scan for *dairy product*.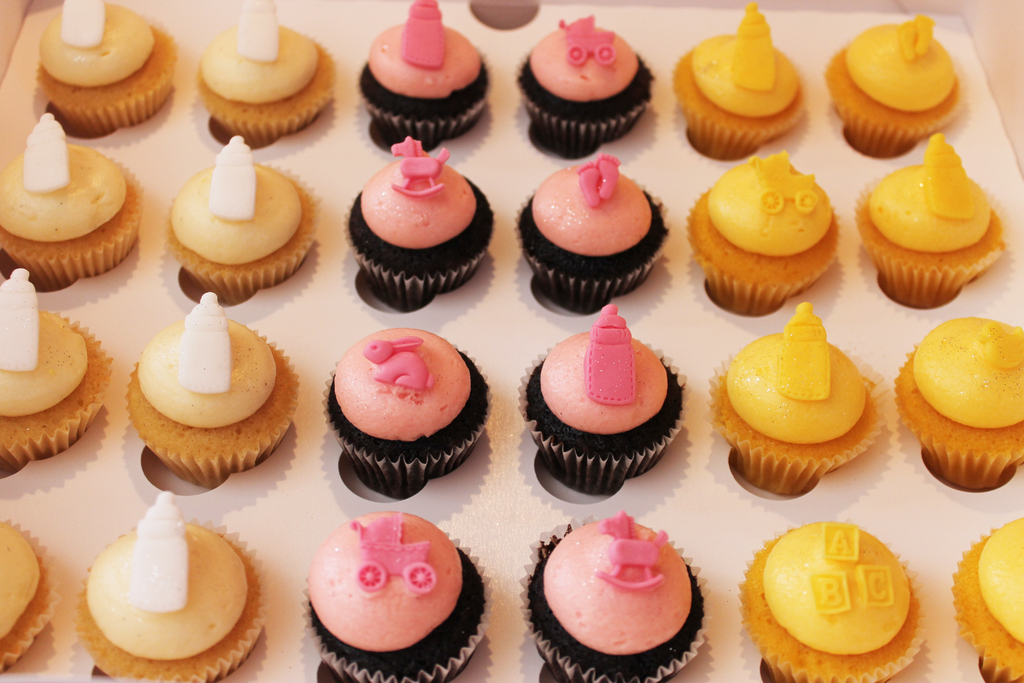
Scan result: l=845, t=159, r=1004, b=299.
